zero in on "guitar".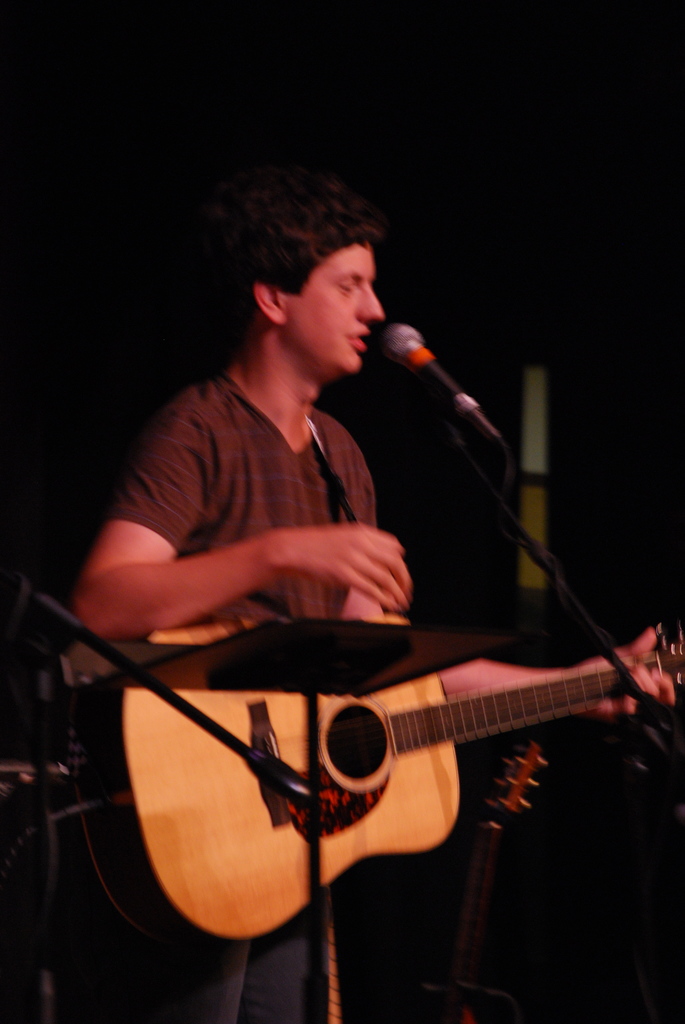
Zeroed in: (left=166, top=612, right=672, bottom=931).
